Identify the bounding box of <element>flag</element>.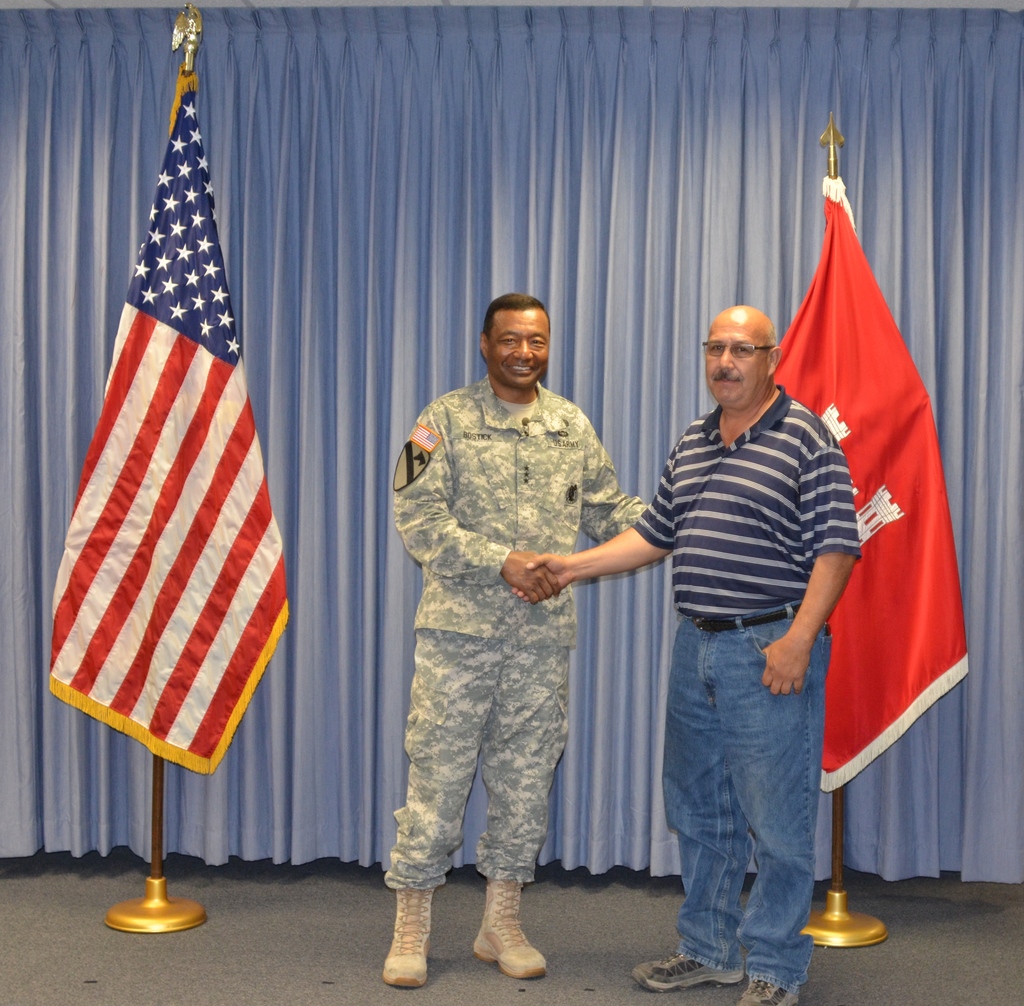
(48, 70, 307, 780).
